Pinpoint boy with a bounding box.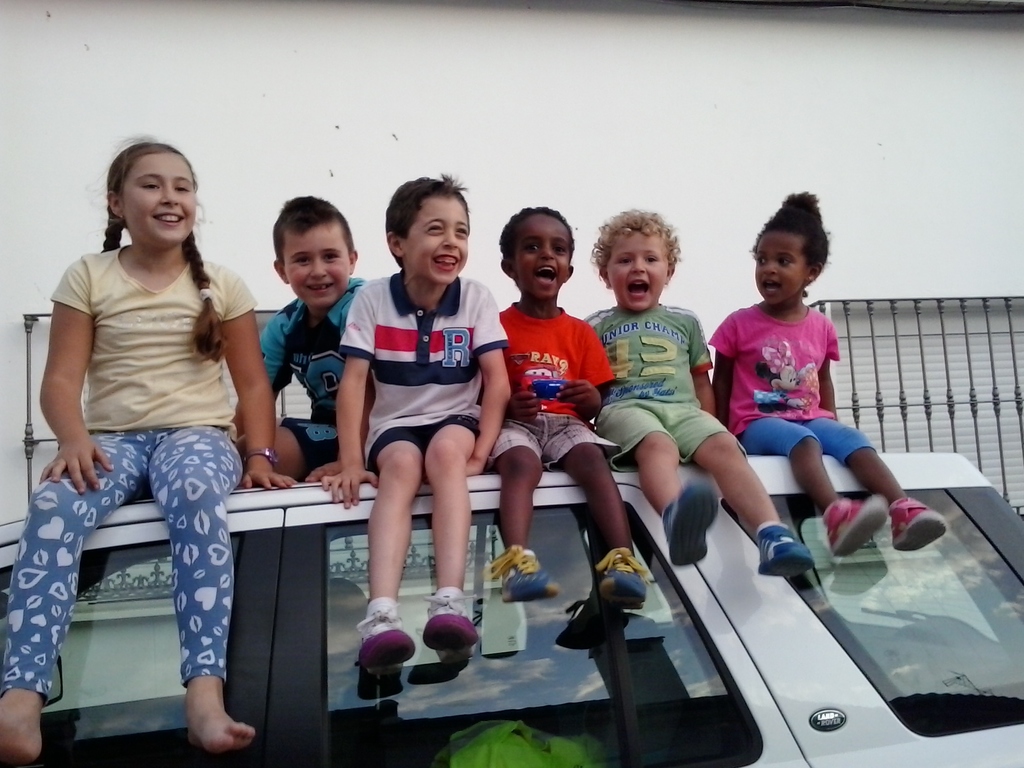
{"x1": 578, "y1": 205, "x2": 821, "y2": 583}.
